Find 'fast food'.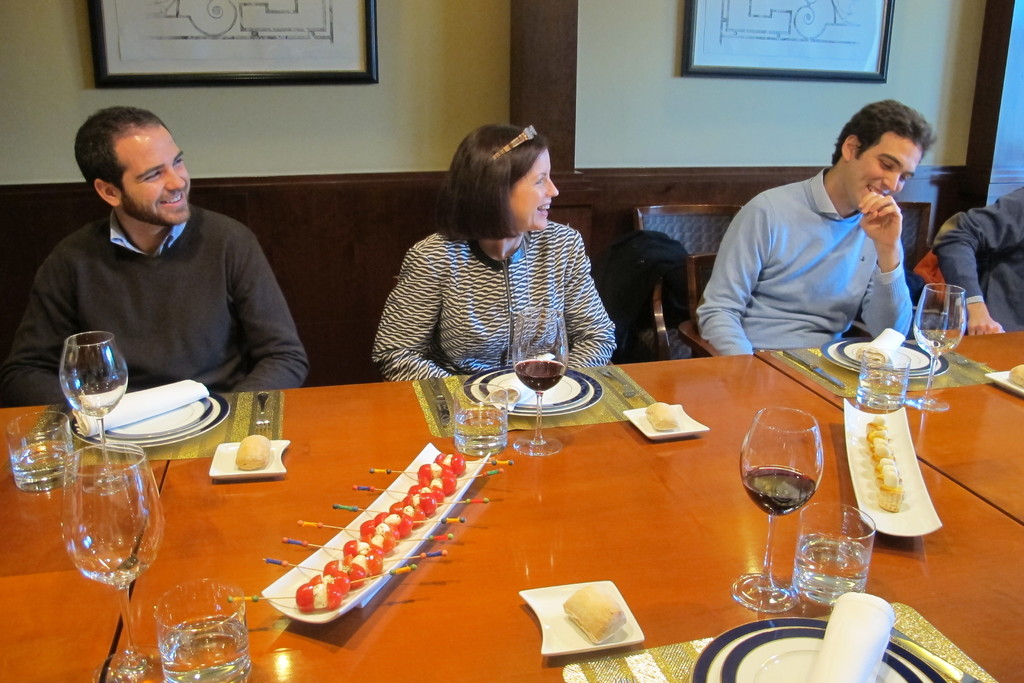
pyautogui.locateOnScreen(863, 414, 904, 511).
